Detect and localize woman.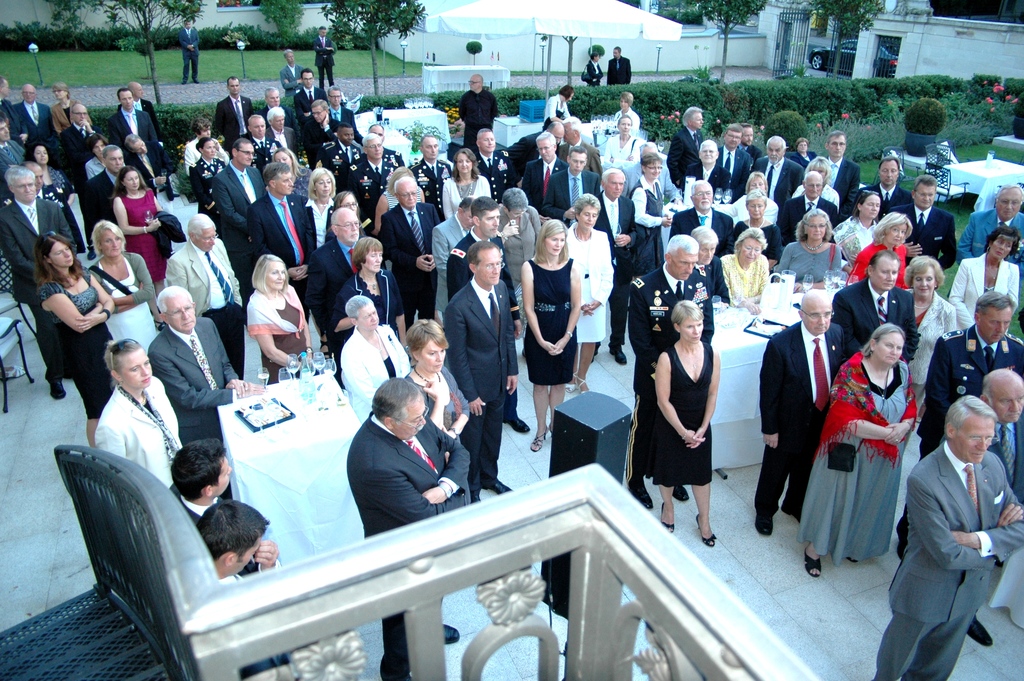
Localized at bbox=[182, 115, 229, 174].
